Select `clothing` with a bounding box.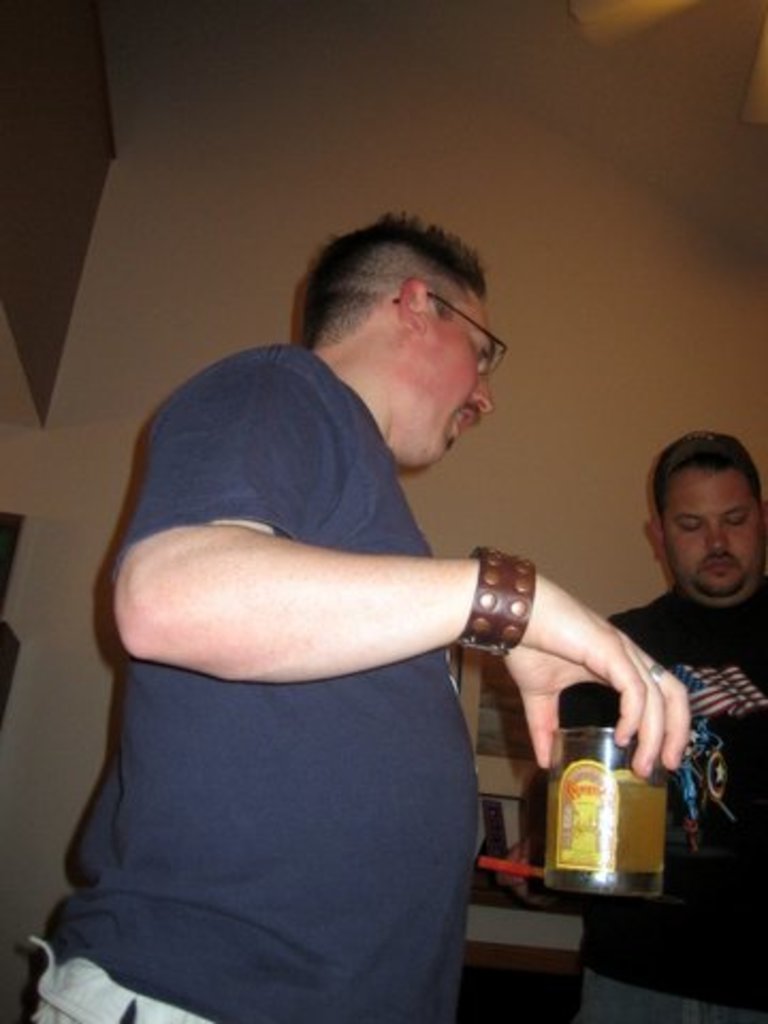
pyautogui.locateOnScreen(540, 591, 766, 1022).
